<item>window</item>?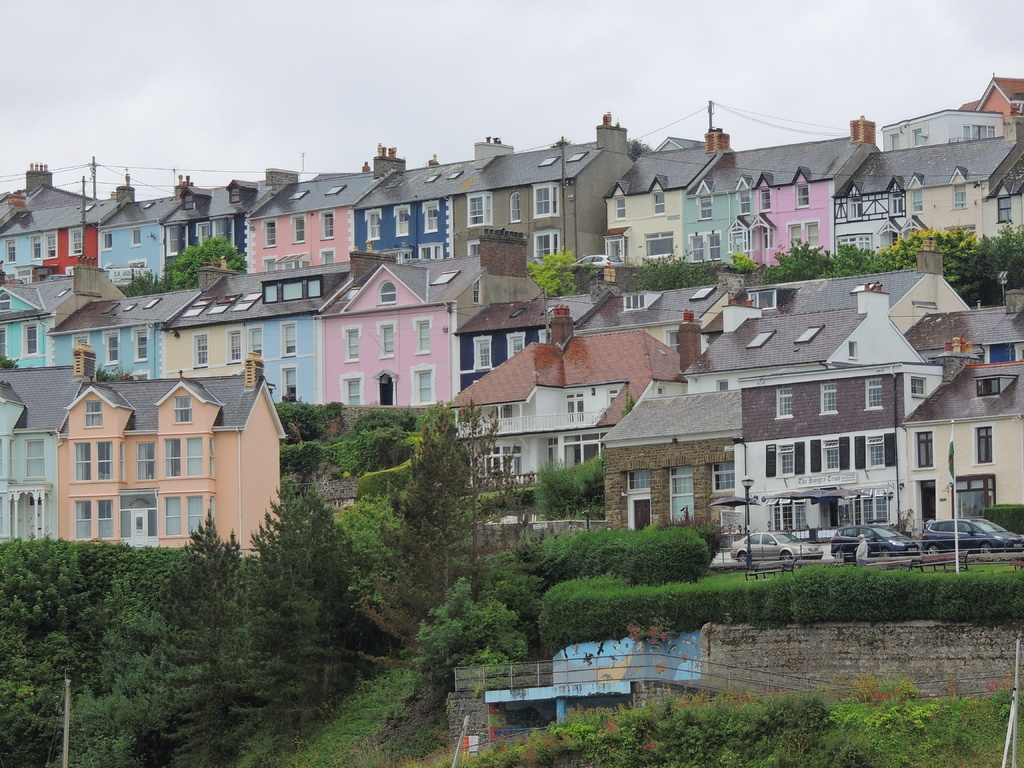
x1=76, y1=445, x2=92, y2=482
